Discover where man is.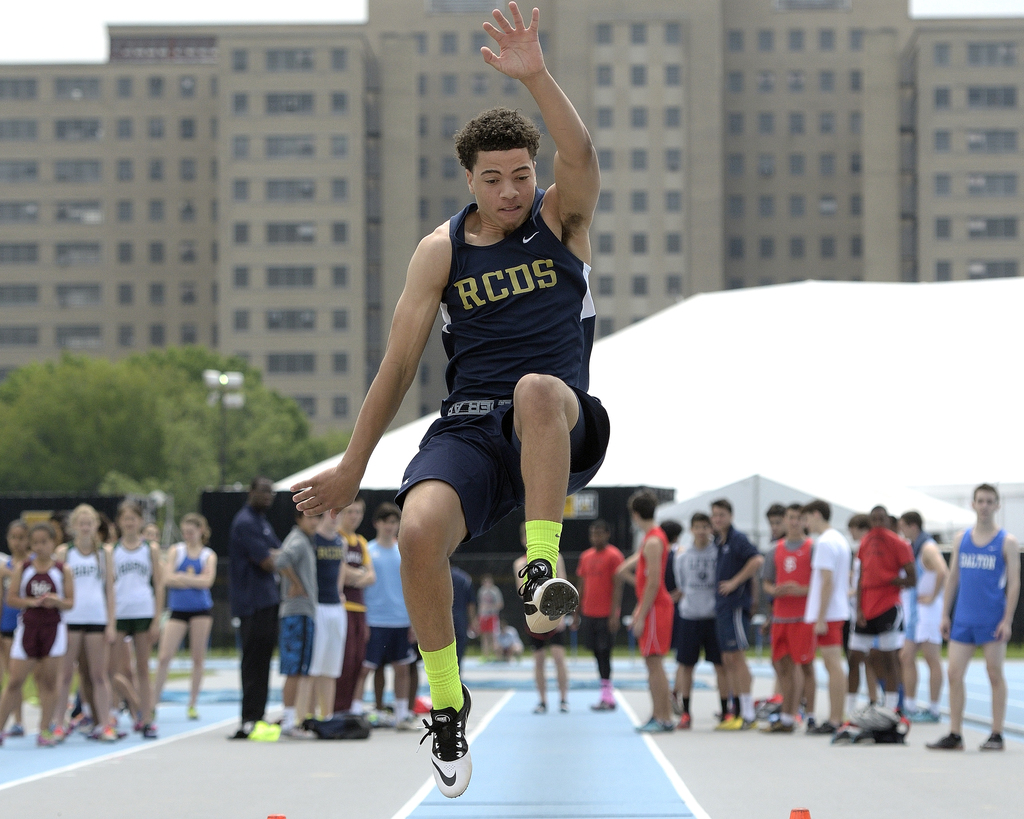
Discovered at left=798, top=496, right=845, bottom=733.
